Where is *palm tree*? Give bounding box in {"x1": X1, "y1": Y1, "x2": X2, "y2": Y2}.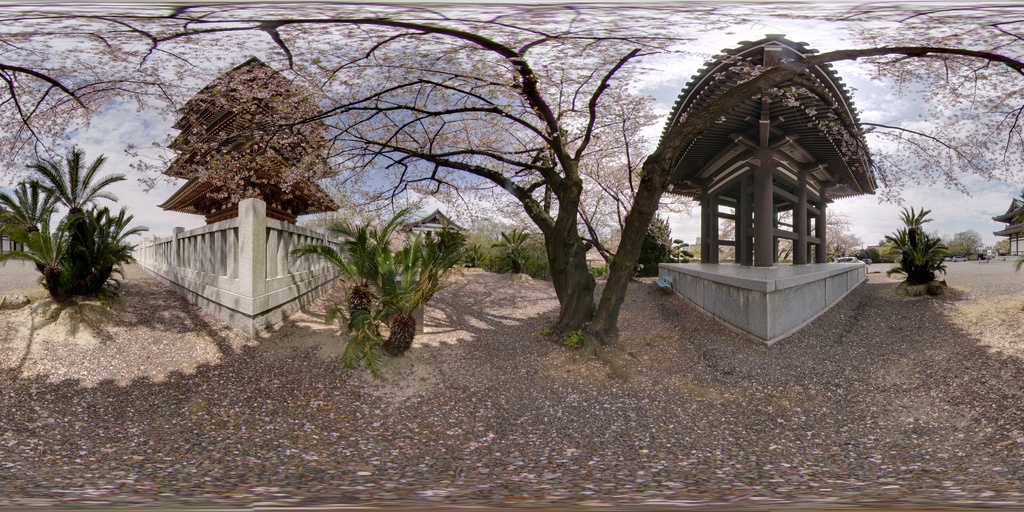
{"x1": 12, "y1": 144, "x2": 122, "y2": 278}.
